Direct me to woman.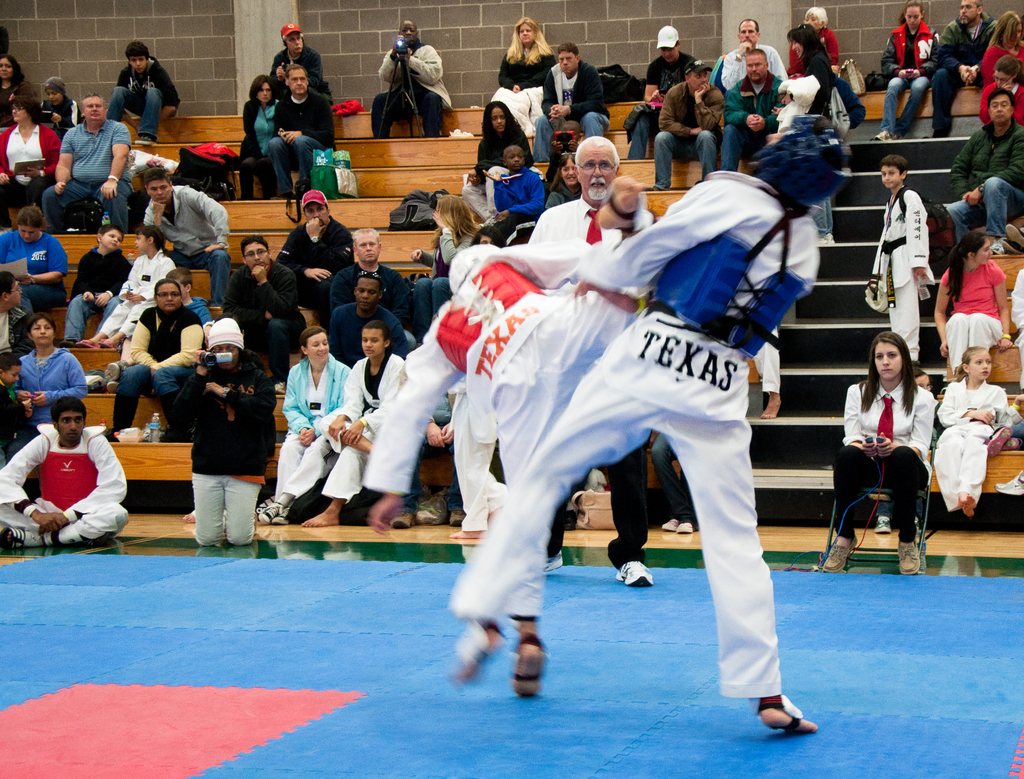
Direction: x1=6 y1=307 x2=90 y2=436.
